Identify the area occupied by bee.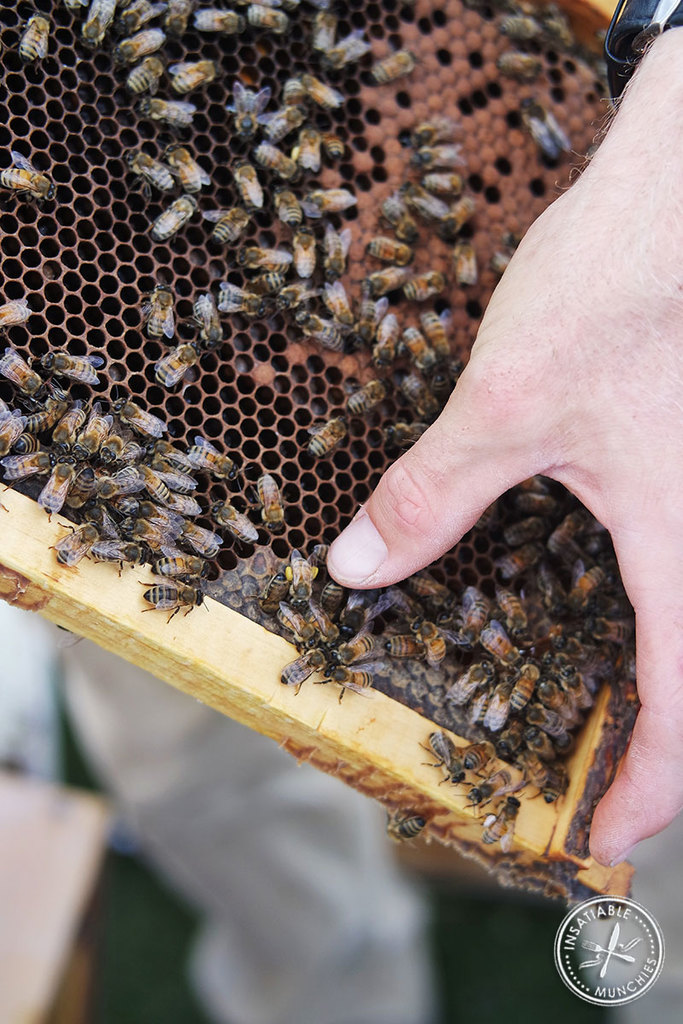
Area: (252, 267, 295, 303).
